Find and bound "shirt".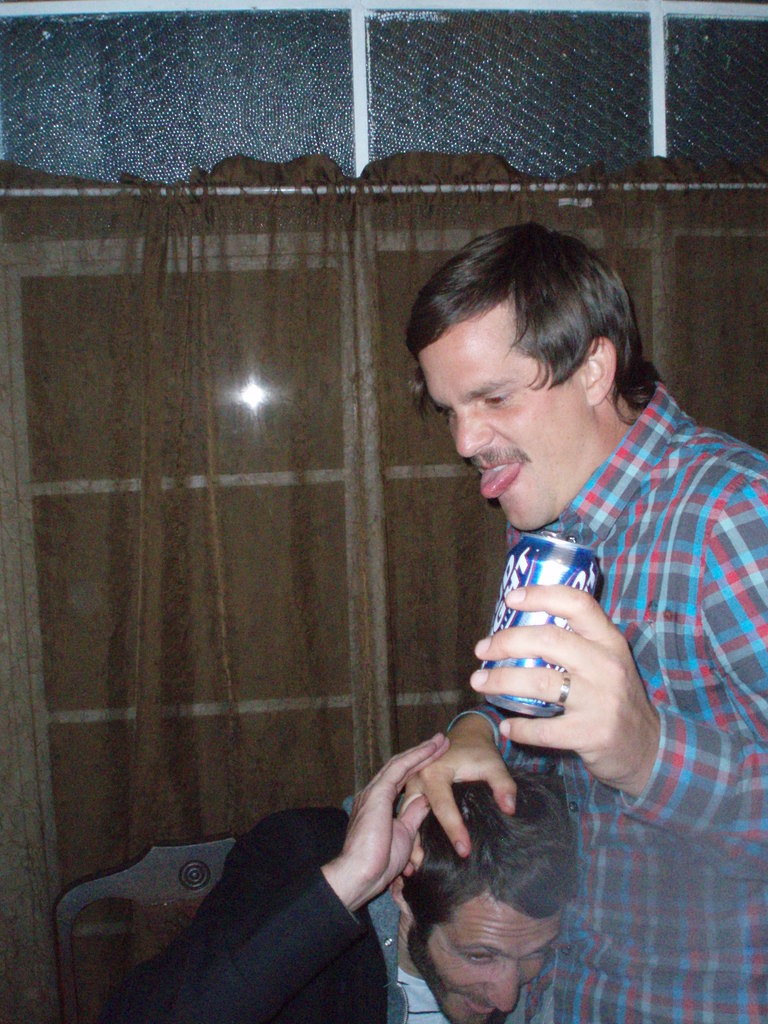
Bound: (452,386,767,1023).
